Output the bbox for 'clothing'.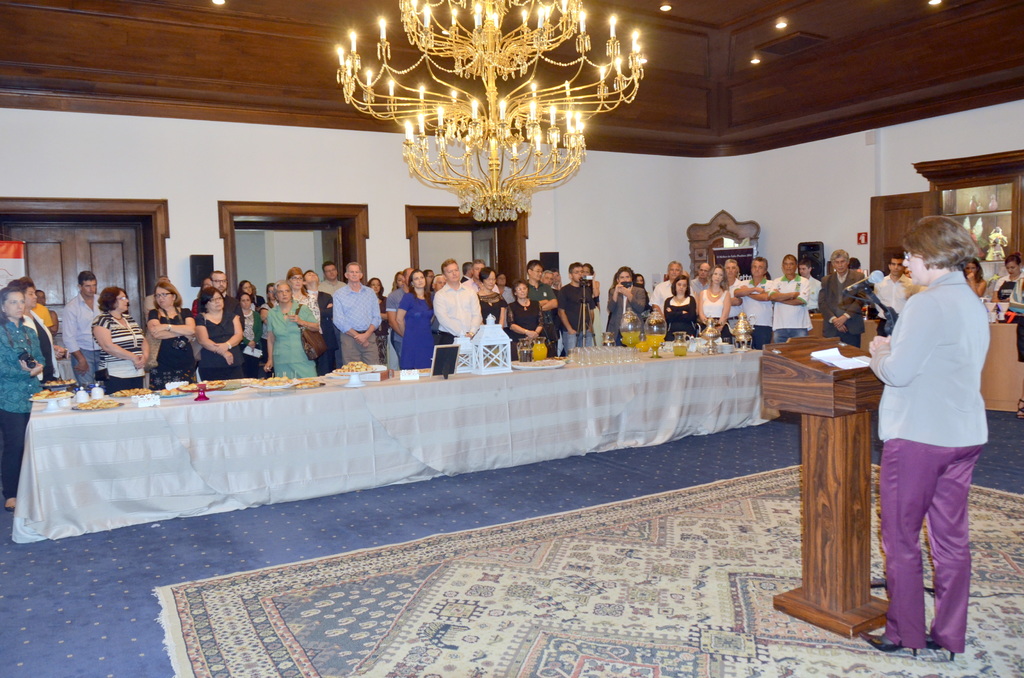
{"left": 728, "top": 278, "right": 772, "bottom": 348}.
